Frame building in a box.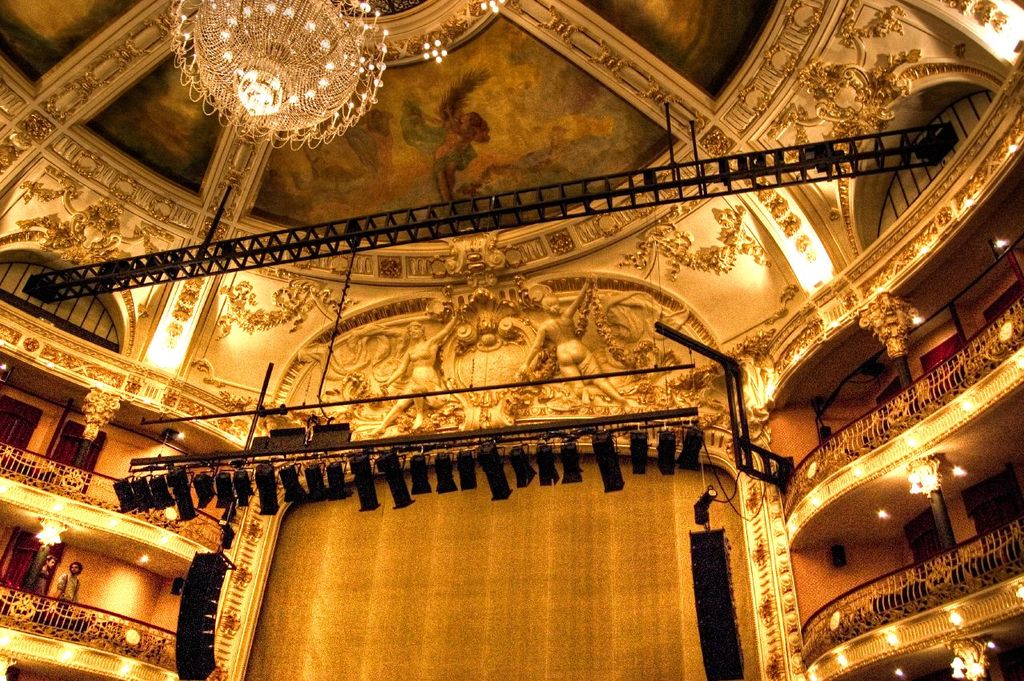
<region>0, 0, 1023, 680</region>.
